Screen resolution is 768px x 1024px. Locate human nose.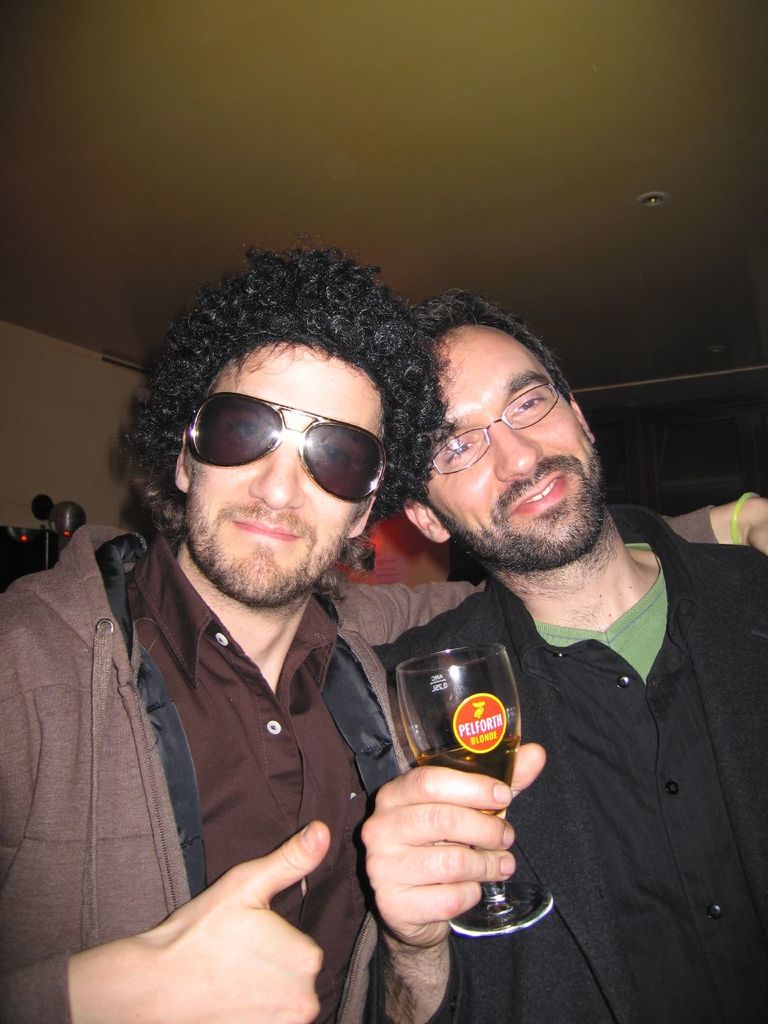
region(492, 418, 540, 478).
